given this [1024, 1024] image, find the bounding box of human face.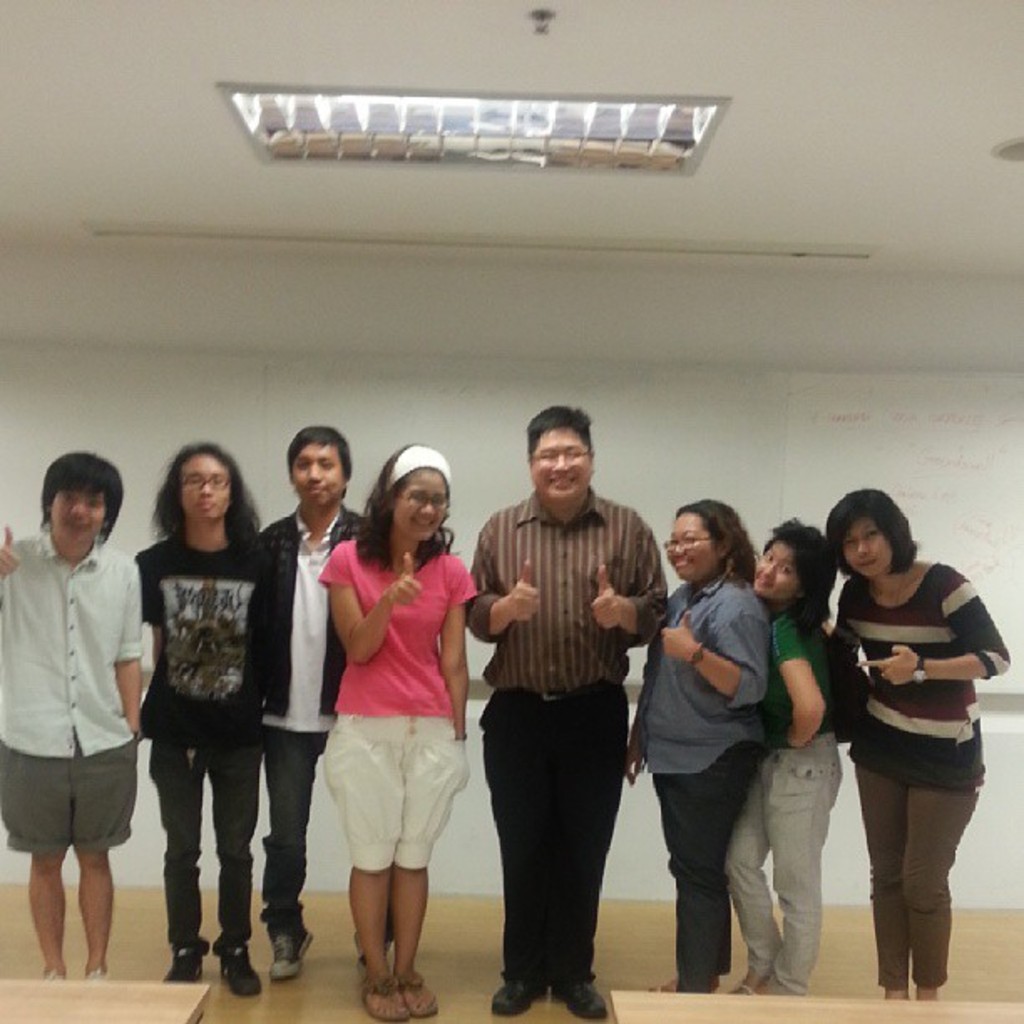
left=286, top=435, right=346, bottom=507.
